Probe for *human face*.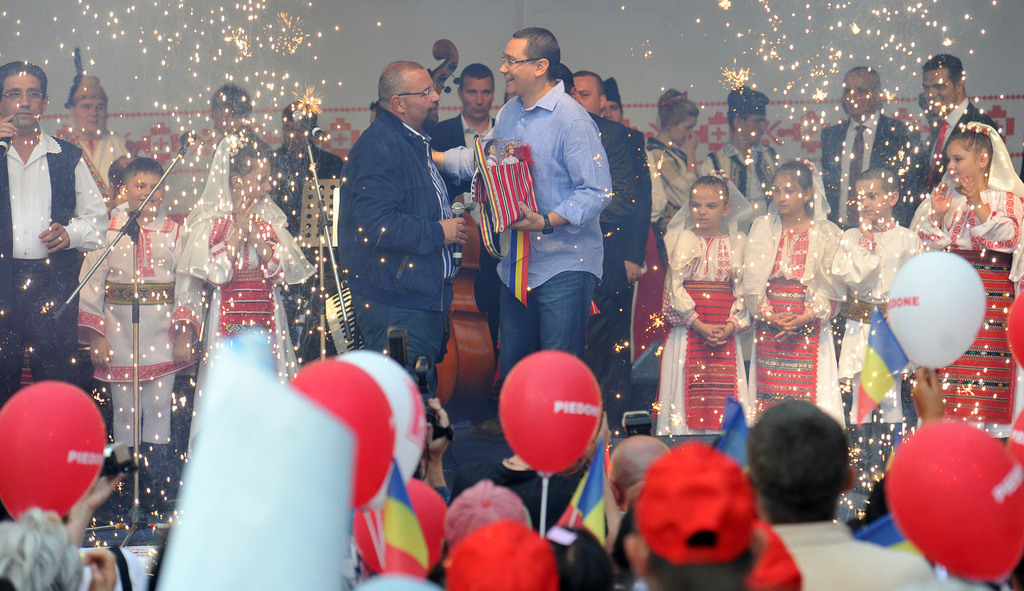
Probe result: {"left": 860, "top": 185, "right": 893, "bottom": 217}.
